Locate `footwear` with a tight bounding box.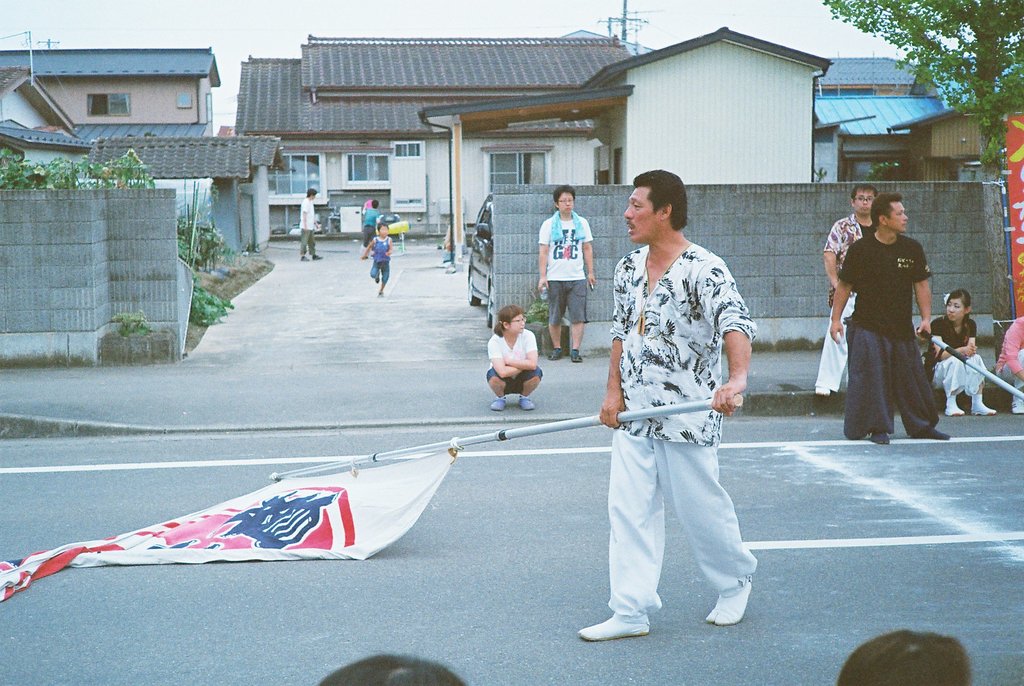
490/396/505/410.
